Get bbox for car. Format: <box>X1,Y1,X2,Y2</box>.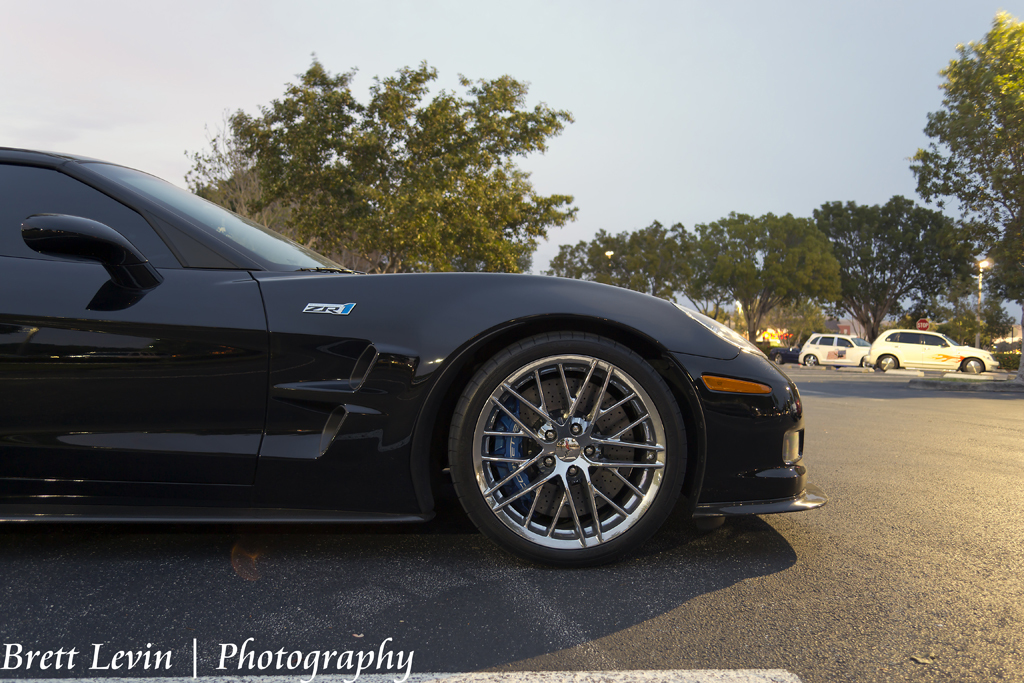
<box>865,328,1001,369</box>.
